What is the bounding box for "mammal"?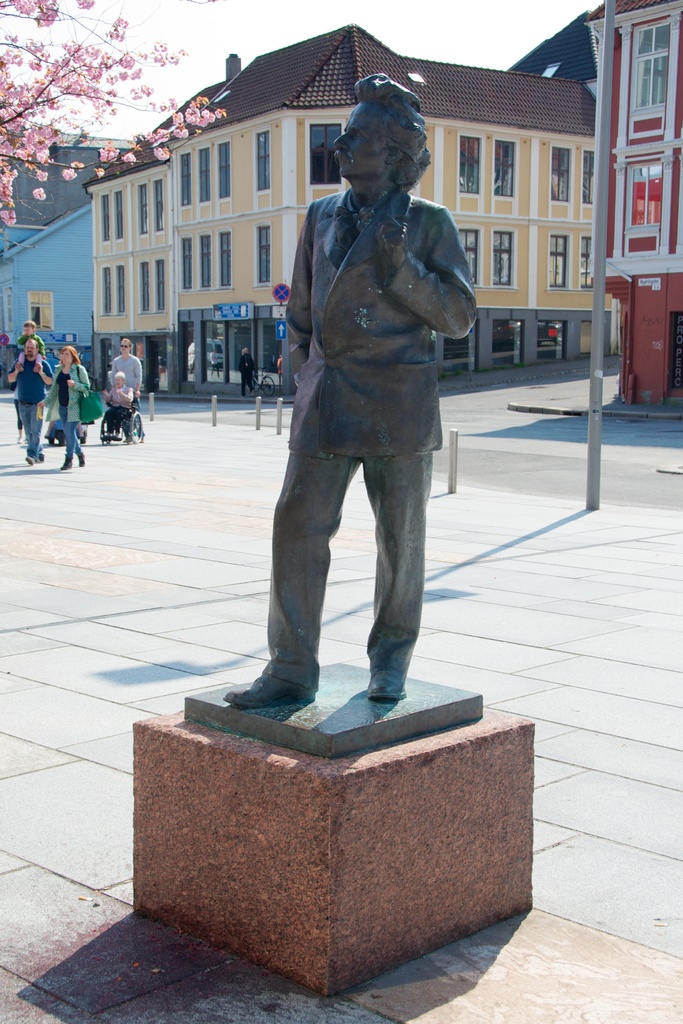
241:344:255:399.
